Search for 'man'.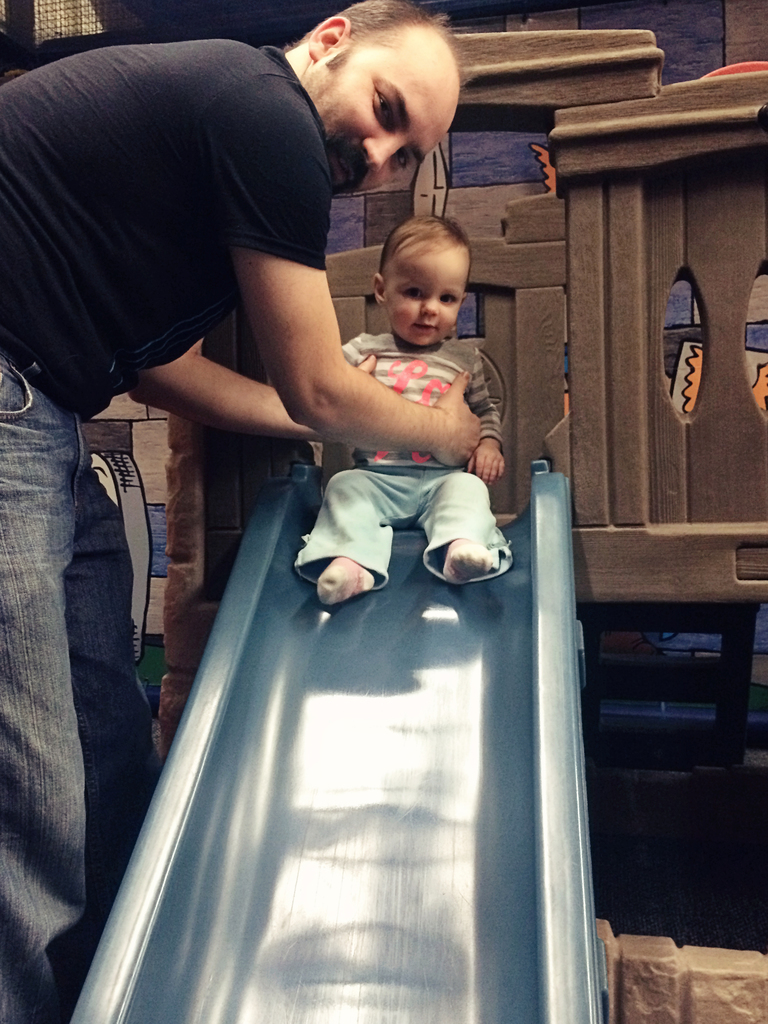
Found at bbox=[0, 0, 490, 1023].
